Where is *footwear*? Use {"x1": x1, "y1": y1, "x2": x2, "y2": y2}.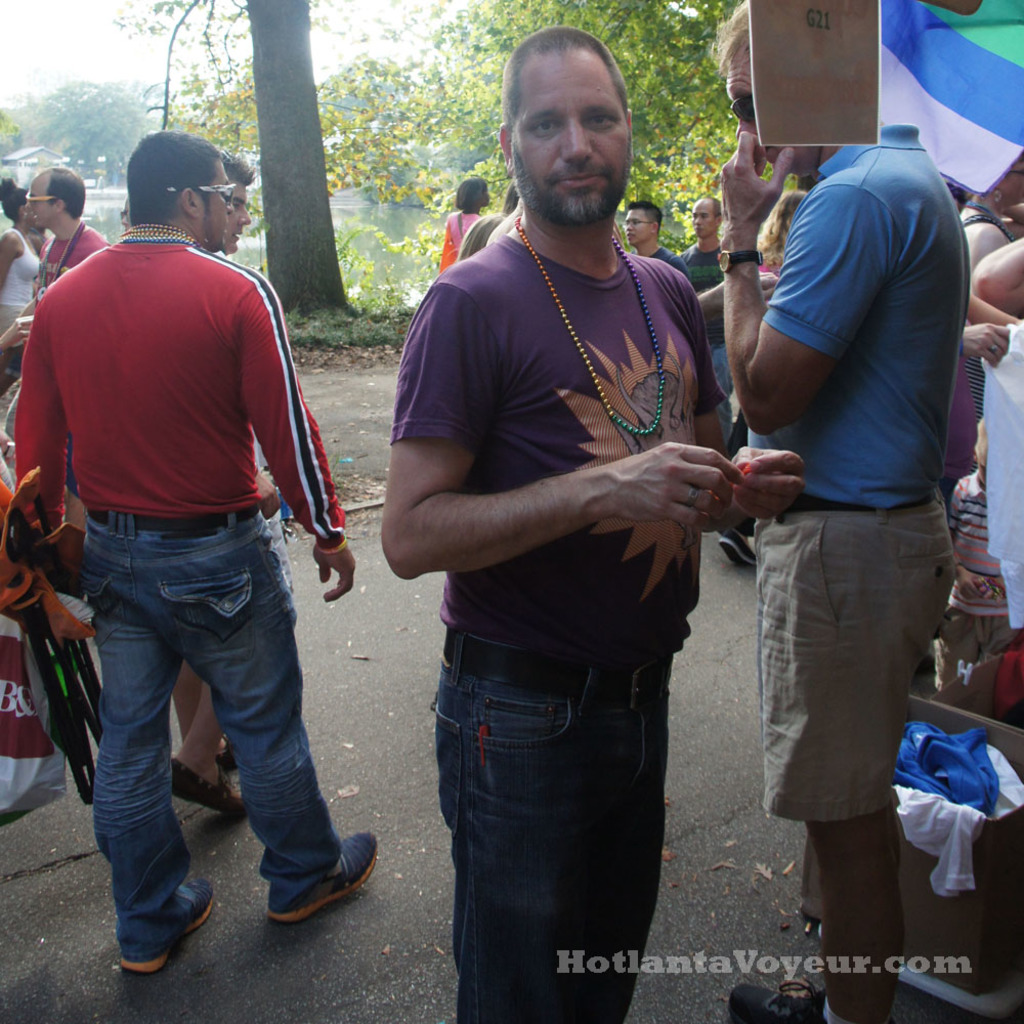
{"x1": 237, "y1": 836, "x2": 358, "y2": 945}.
